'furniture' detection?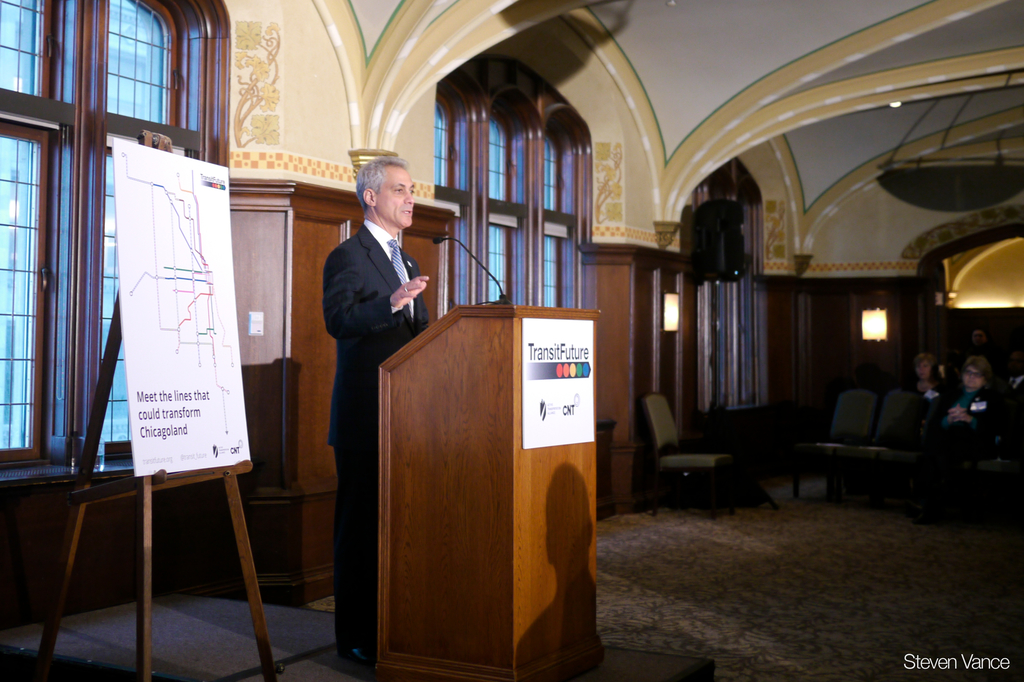
<box>964,416,1023,526</box>
